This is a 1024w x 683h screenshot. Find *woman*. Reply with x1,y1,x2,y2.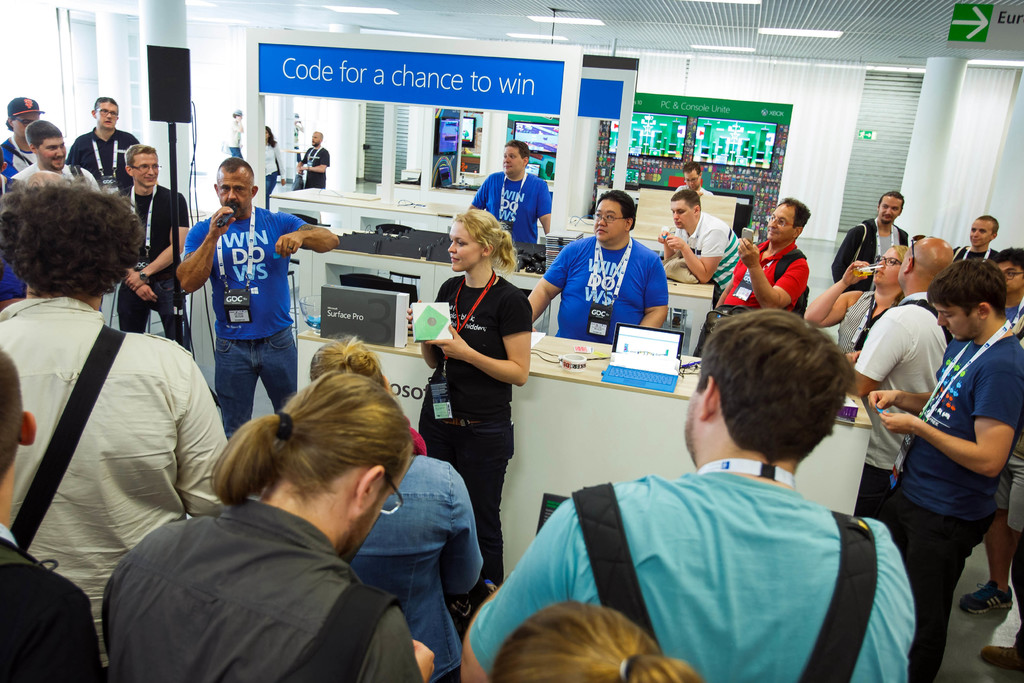
262,126,284,213.
